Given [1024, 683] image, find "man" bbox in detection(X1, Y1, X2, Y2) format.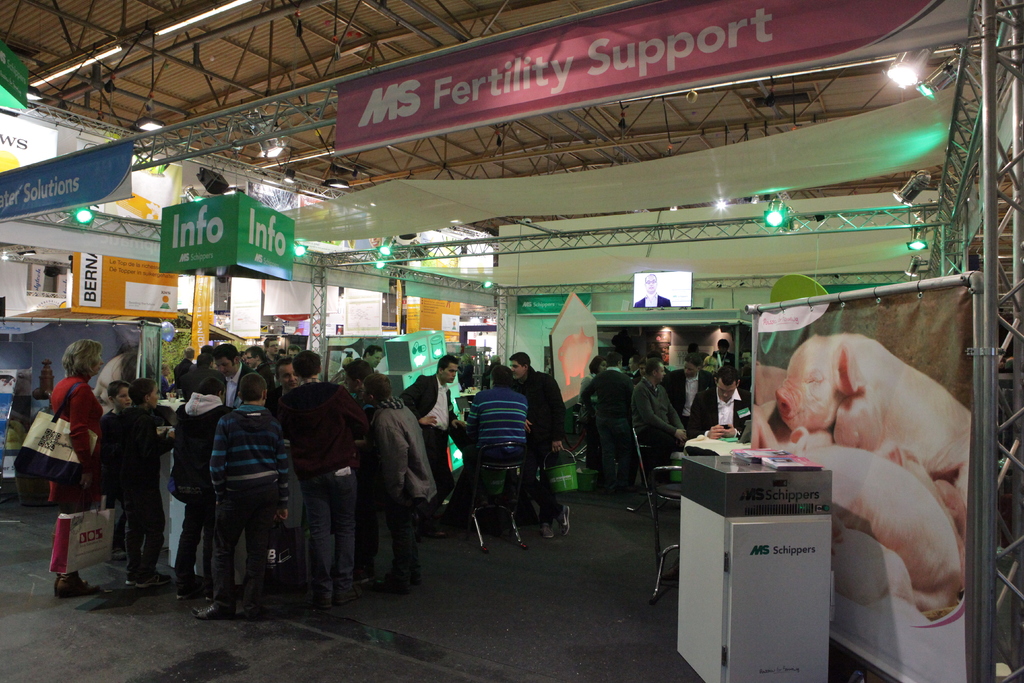
detection(500, 350, 576, 541).
